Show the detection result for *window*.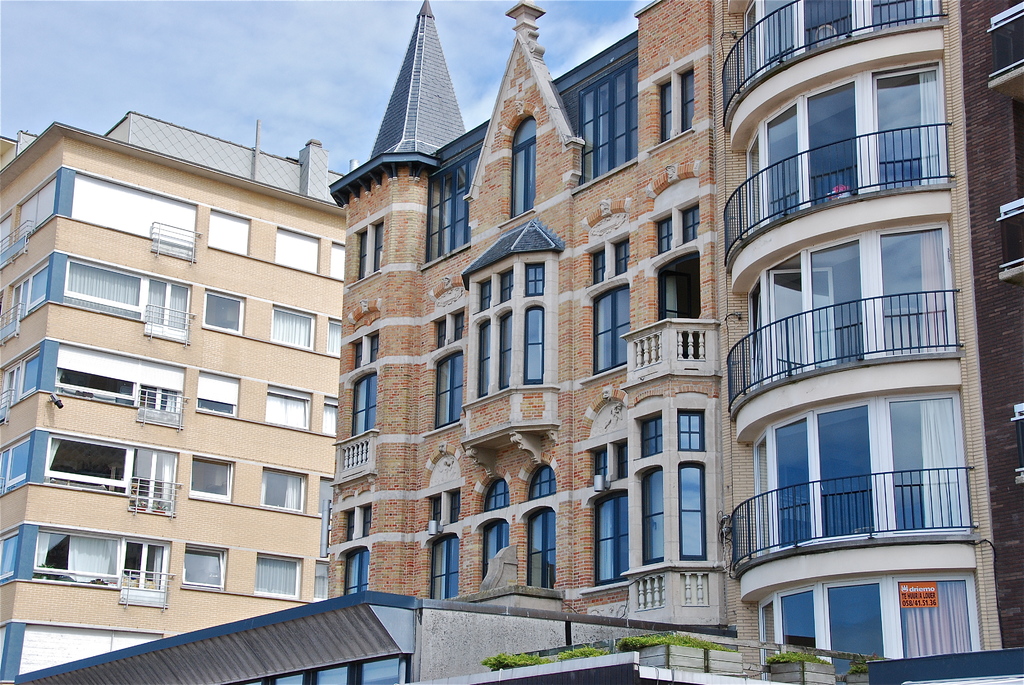
rect(640, 410, 708, 566).
